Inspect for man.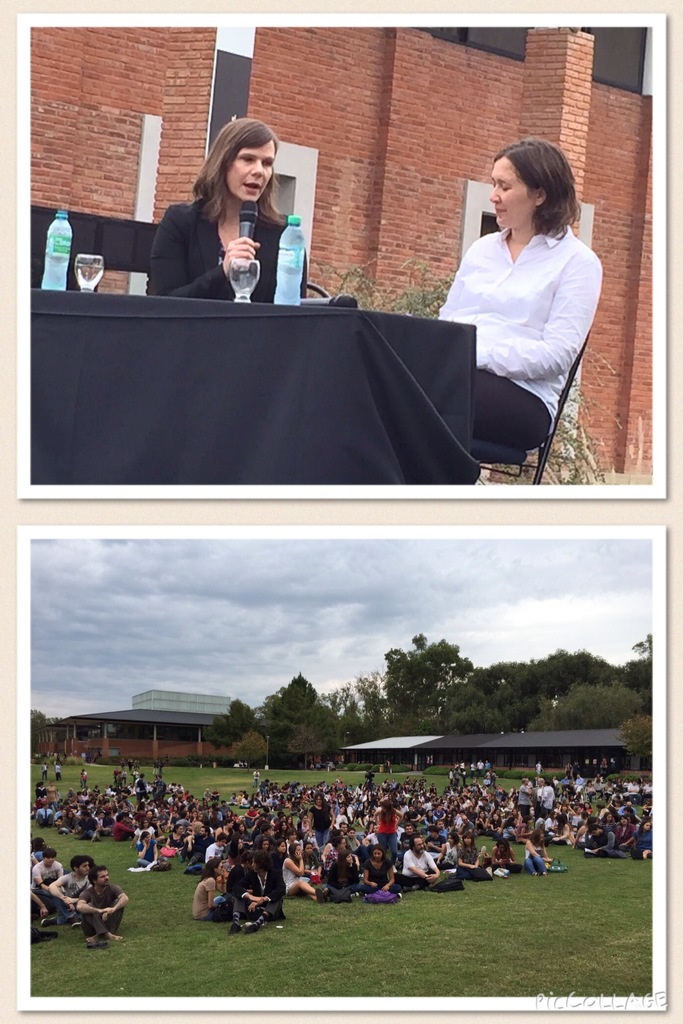
Inspection: select_region(532, 776, 544, 818).
